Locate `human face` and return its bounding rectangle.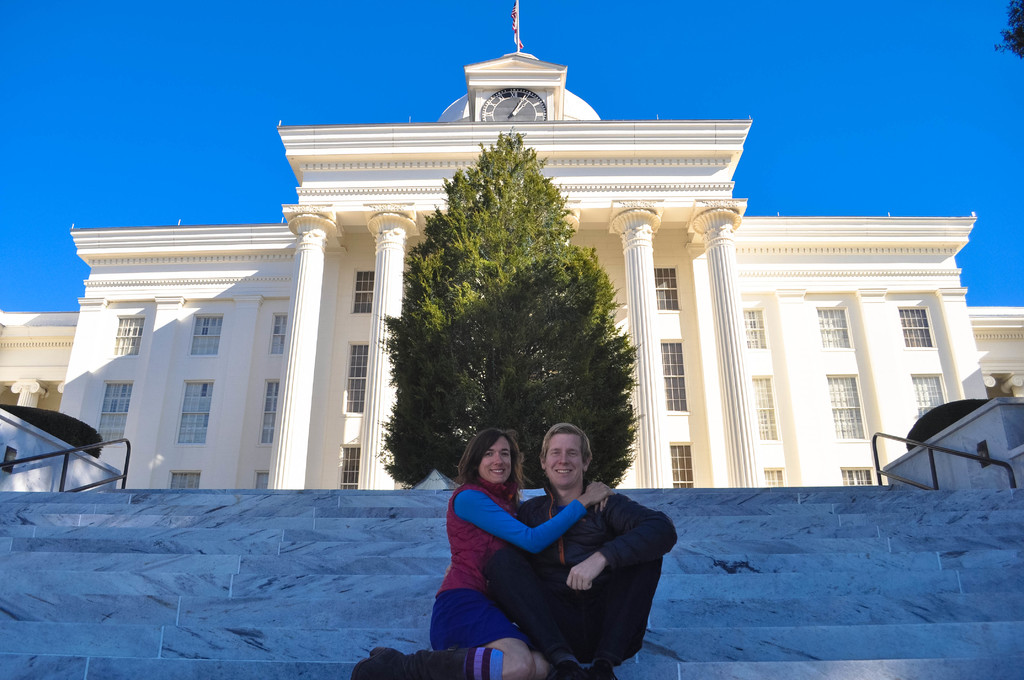
<box>477,437,514,485</box>.
